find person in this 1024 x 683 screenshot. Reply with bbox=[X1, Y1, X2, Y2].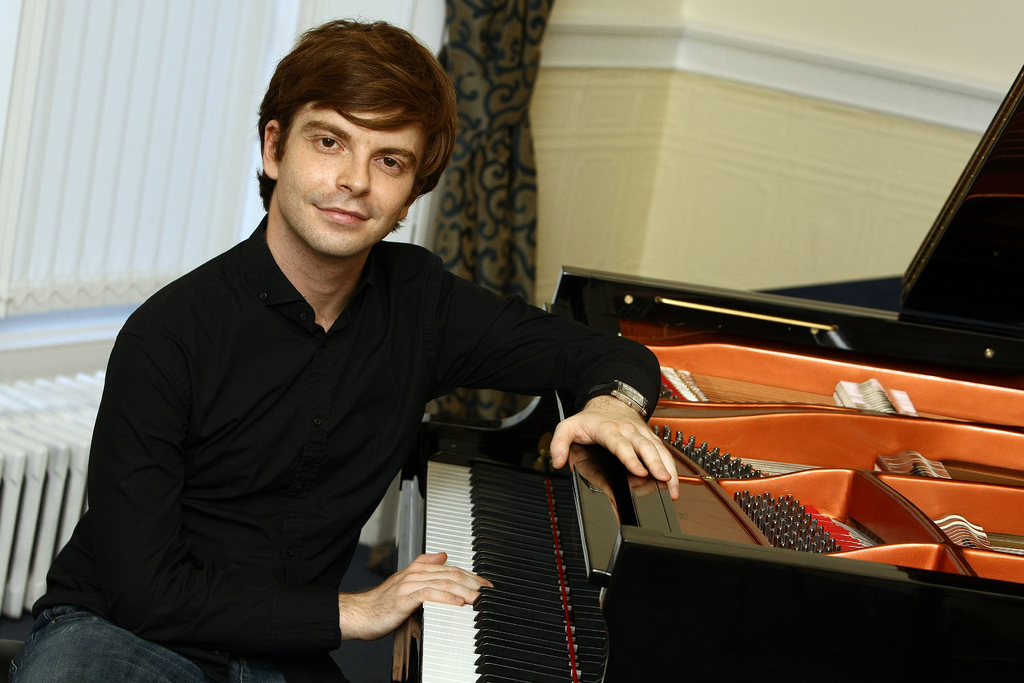
bbox=[6, 16, 680, 682].
